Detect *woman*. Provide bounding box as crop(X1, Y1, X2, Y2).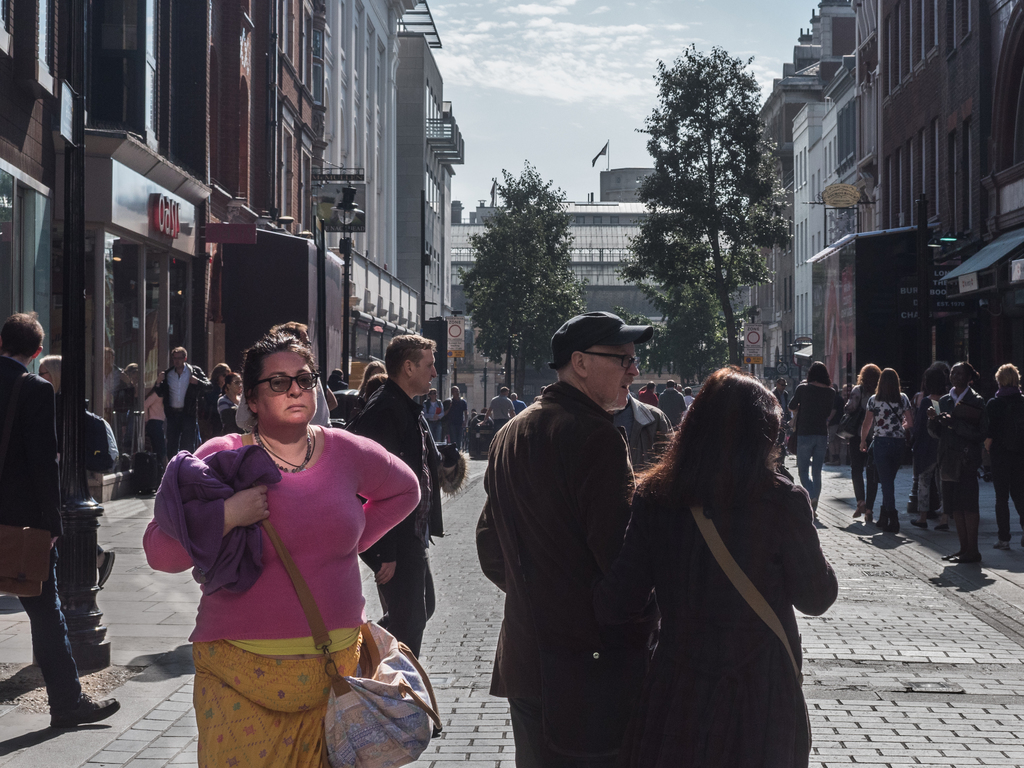
crop(783, 358, 840, 515).
